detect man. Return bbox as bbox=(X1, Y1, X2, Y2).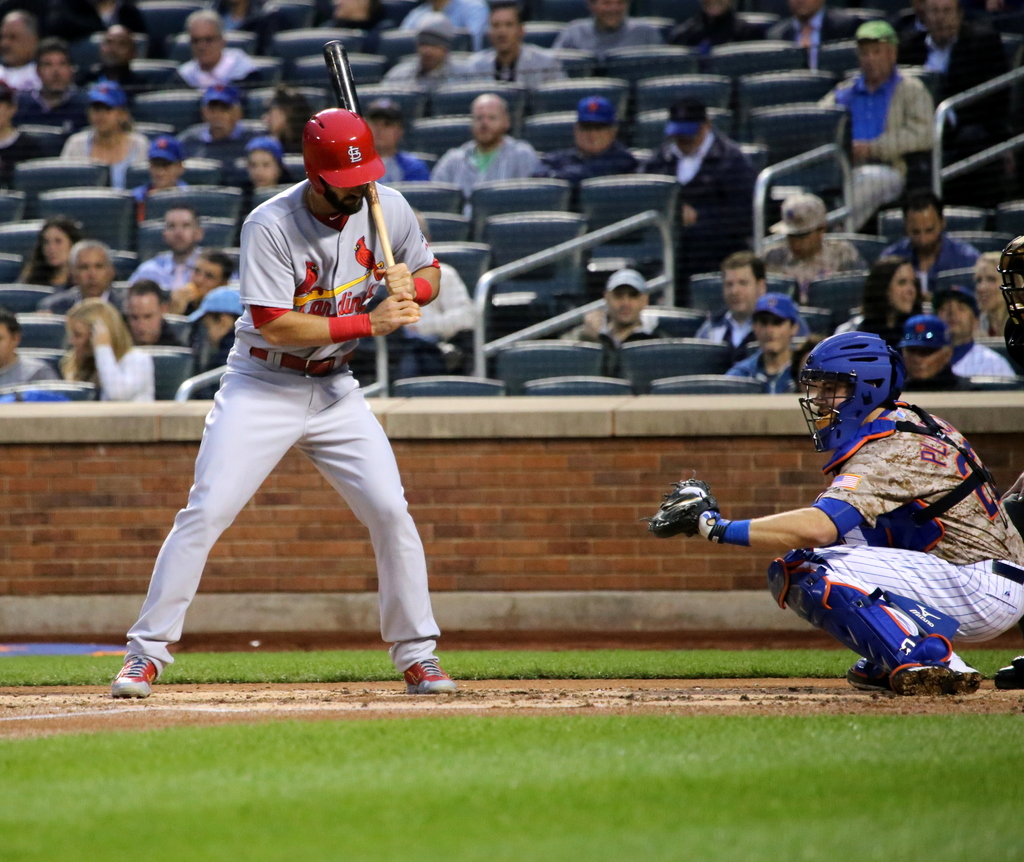
bbox=(426, 90, 554, 217).
